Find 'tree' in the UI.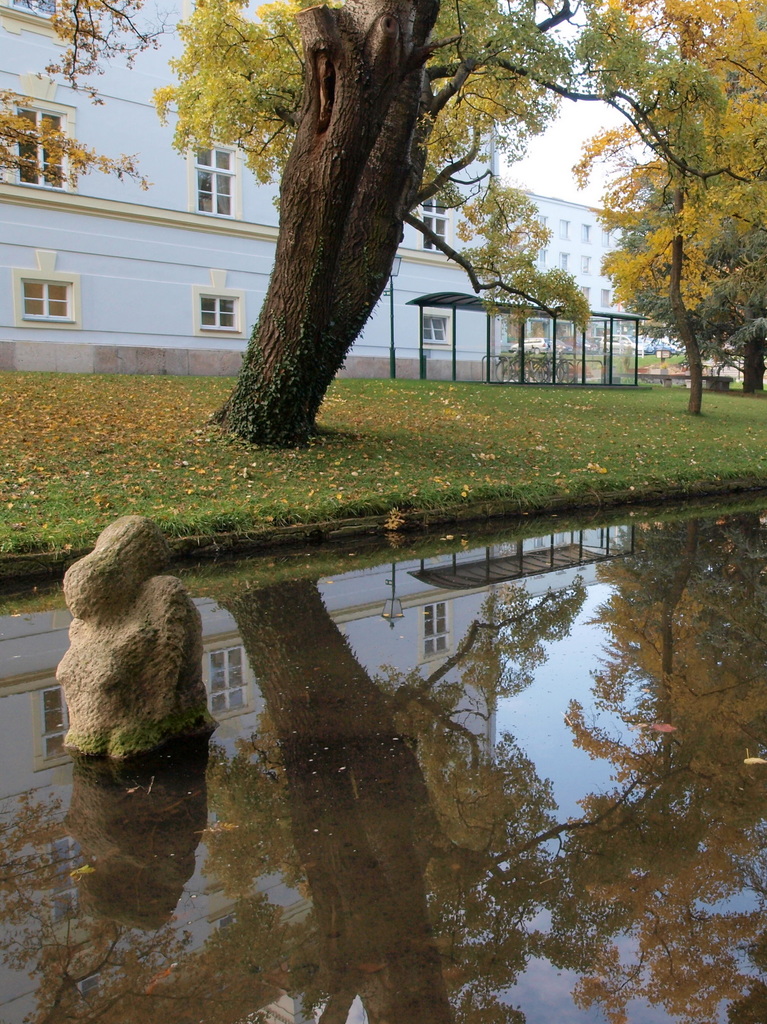
UI element at bbox=[145, 0, 757, 452].
